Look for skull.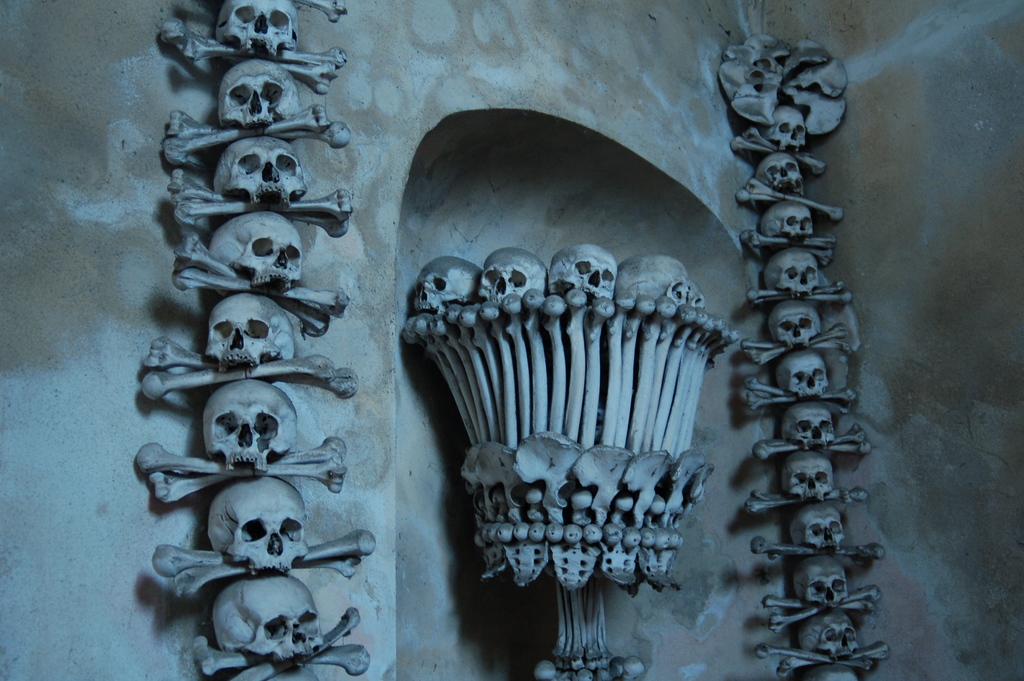
Found: bbox=(771, 301, 825, 350).
